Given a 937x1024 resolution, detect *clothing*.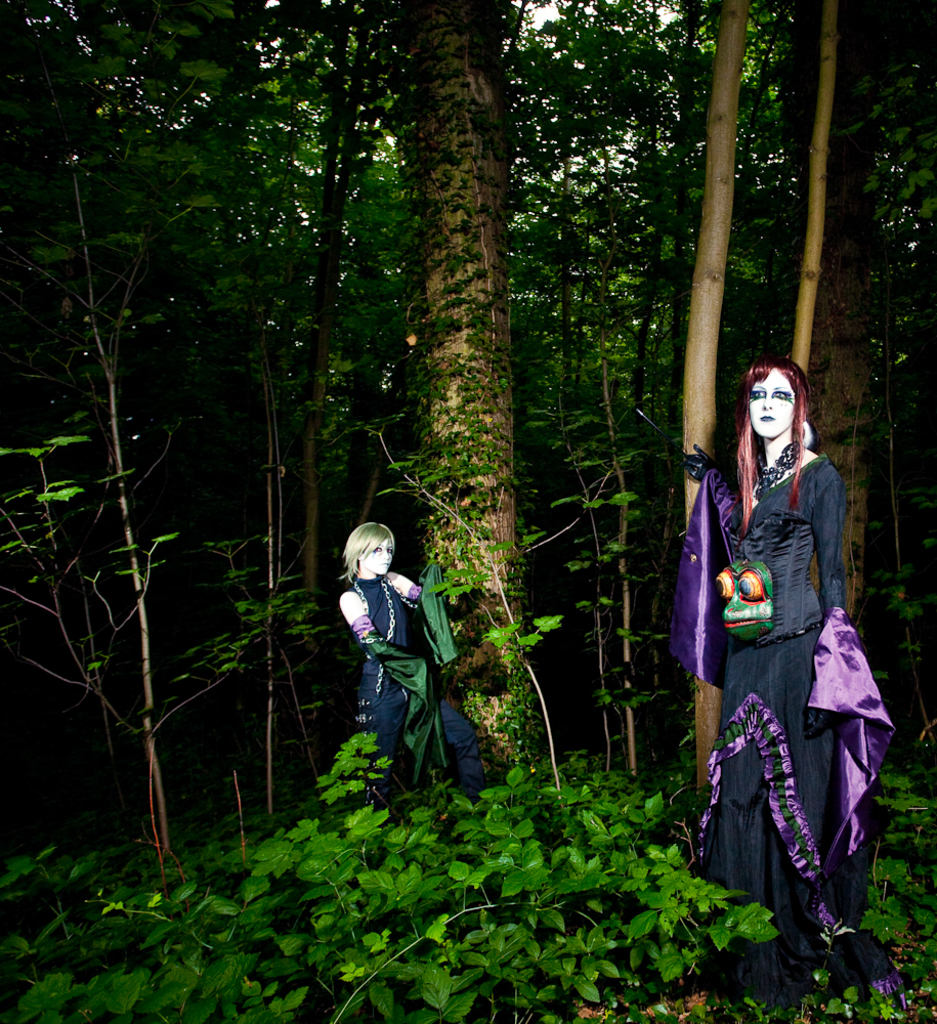
bbox=[345, 577, 485, 813].
